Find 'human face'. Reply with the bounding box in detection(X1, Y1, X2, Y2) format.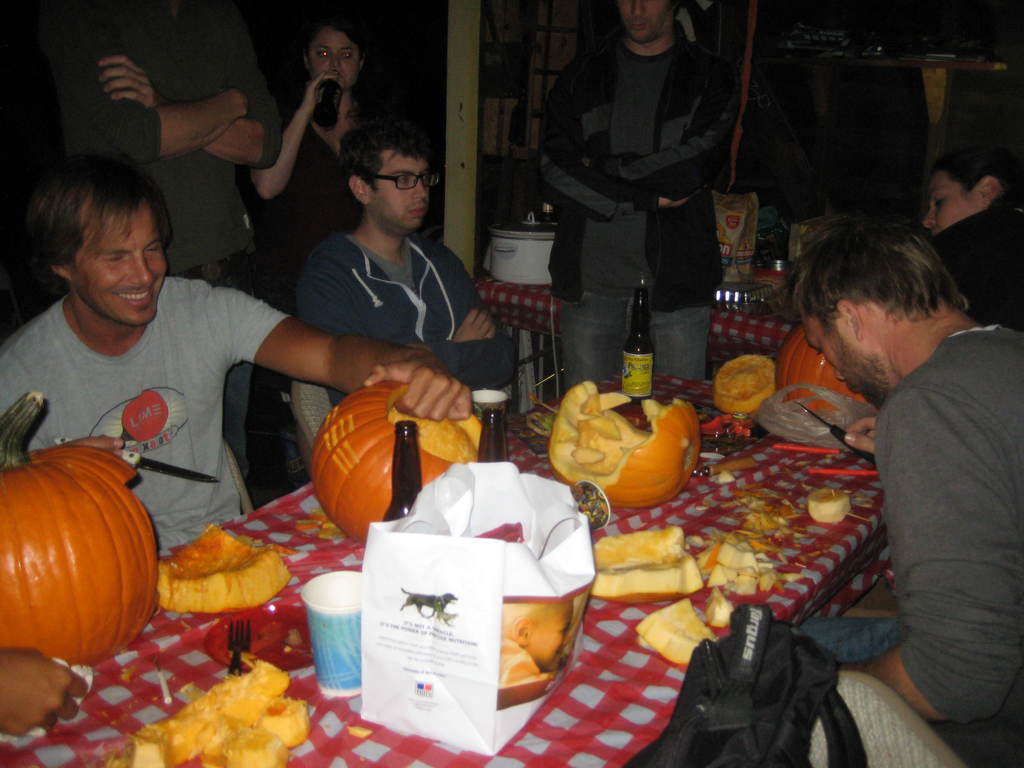
detection(70, 199, 167, 322).
